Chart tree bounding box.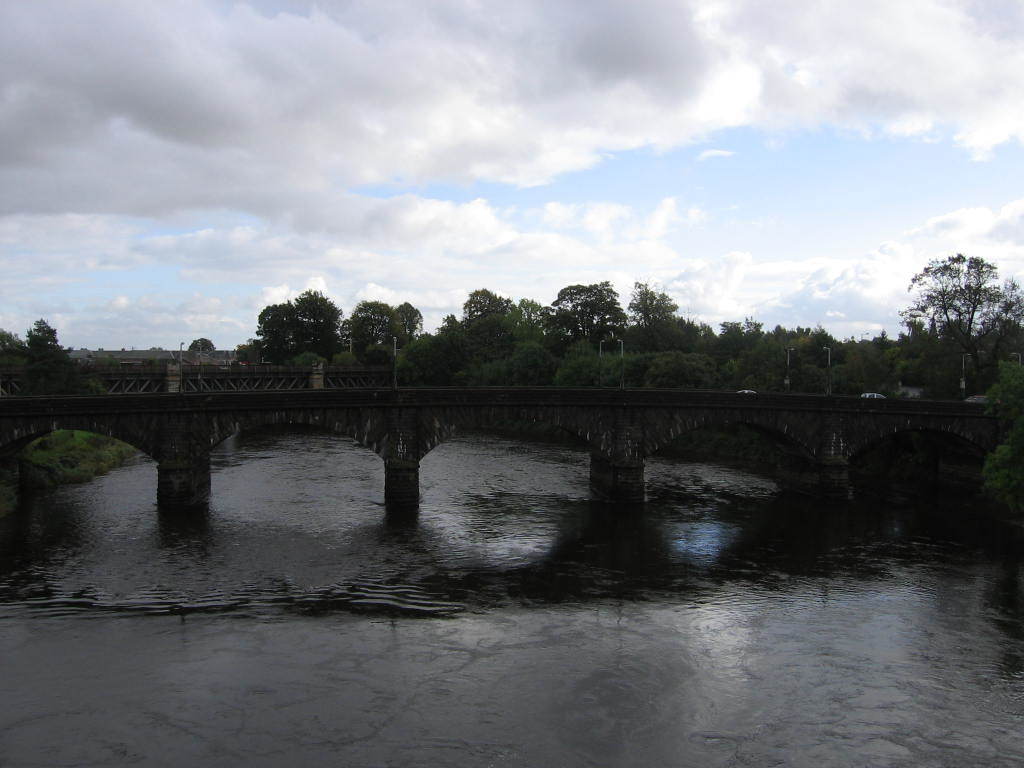
Charted: <box>183,335,214,351</box>.
